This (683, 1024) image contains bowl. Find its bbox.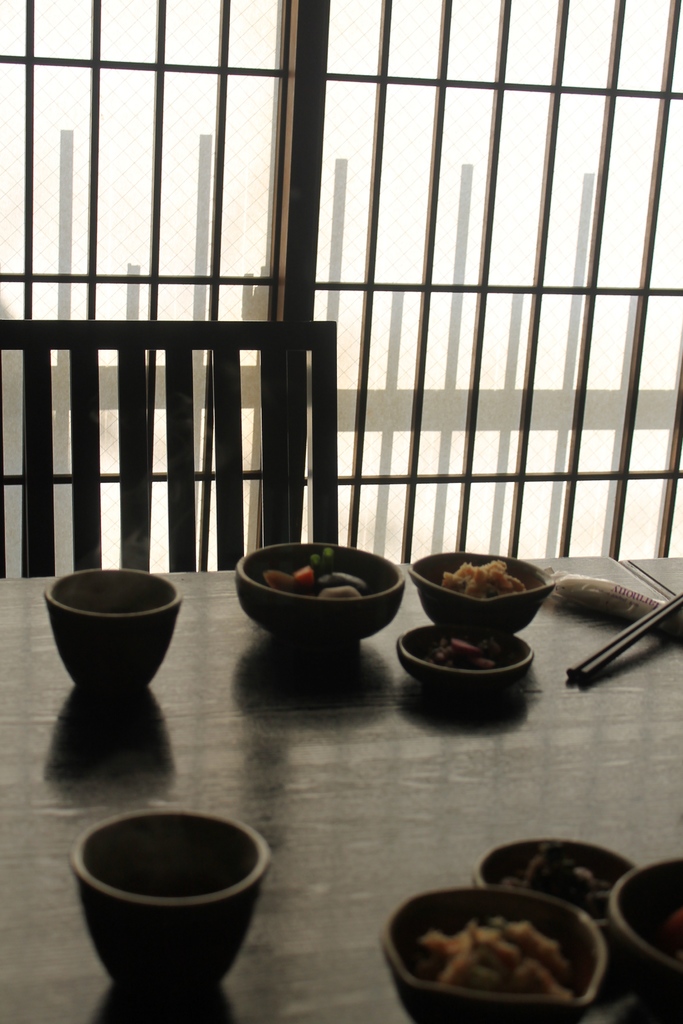
region(408, 552, 555, 634).
